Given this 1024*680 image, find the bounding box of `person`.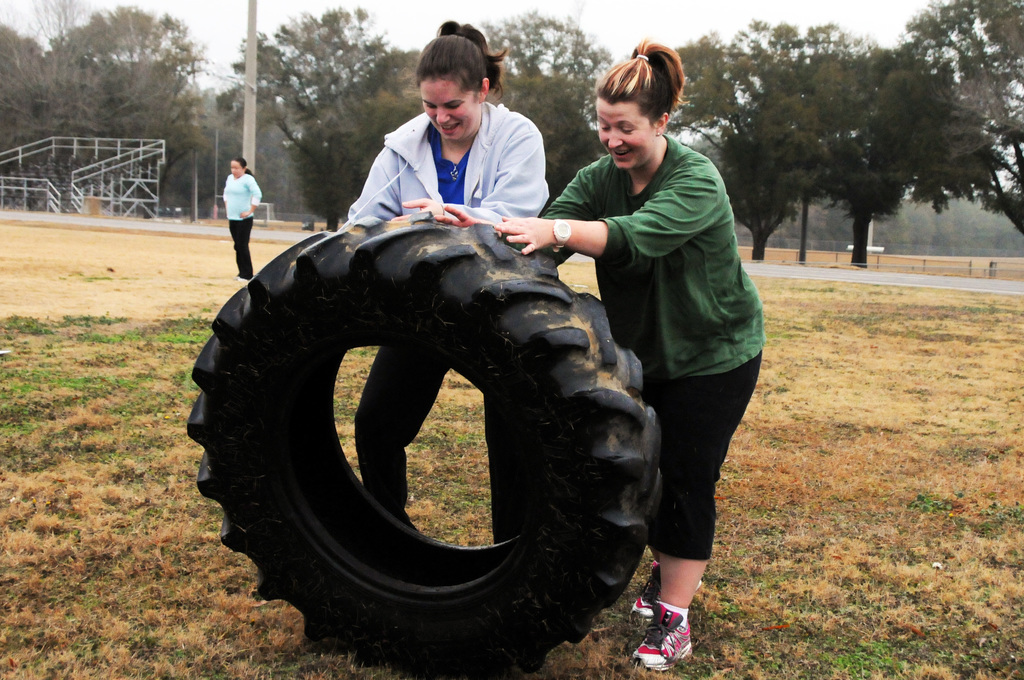
(left=490, top=40, right=769, bottom=672).
